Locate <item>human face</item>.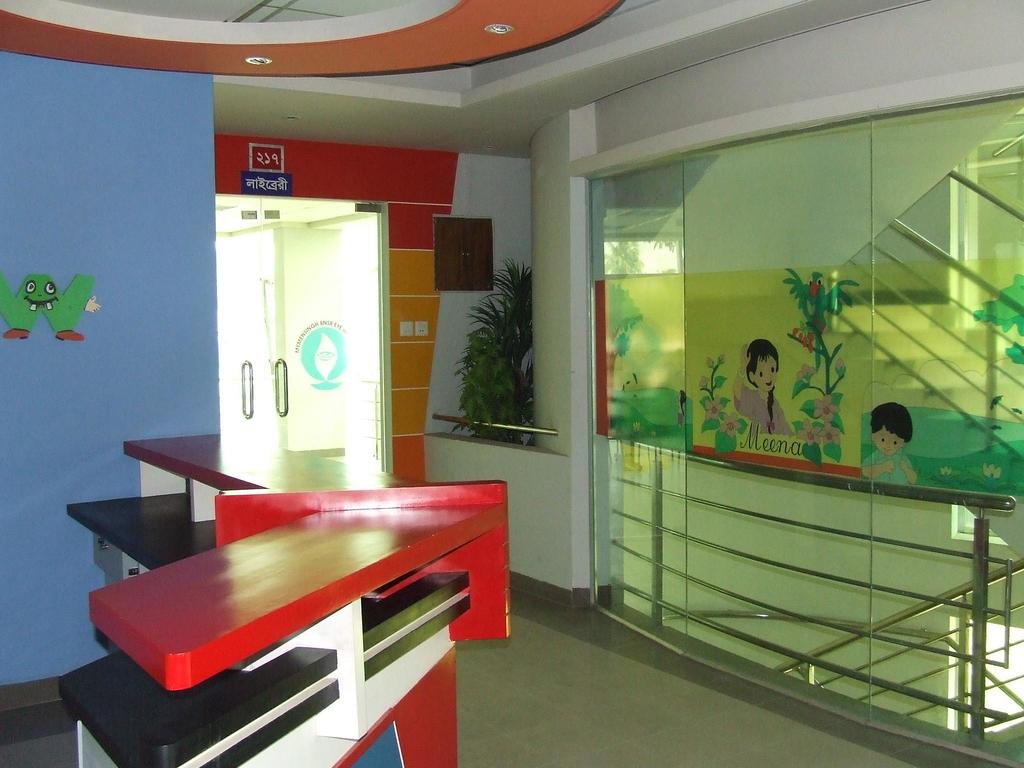
Bounding box: crop(754, 353, 776, 390).
